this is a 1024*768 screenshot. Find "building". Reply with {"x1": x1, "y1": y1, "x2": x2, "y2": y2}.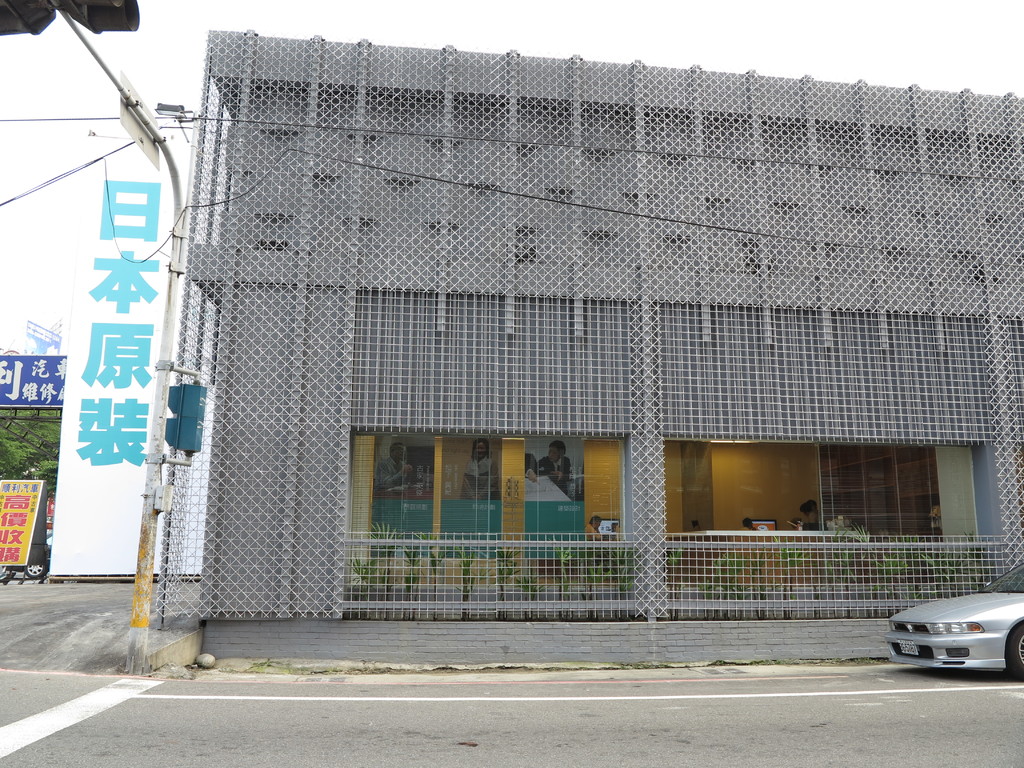
{"x1": 151, "y1": 28, "x2": 1023, "y2": 616}.
